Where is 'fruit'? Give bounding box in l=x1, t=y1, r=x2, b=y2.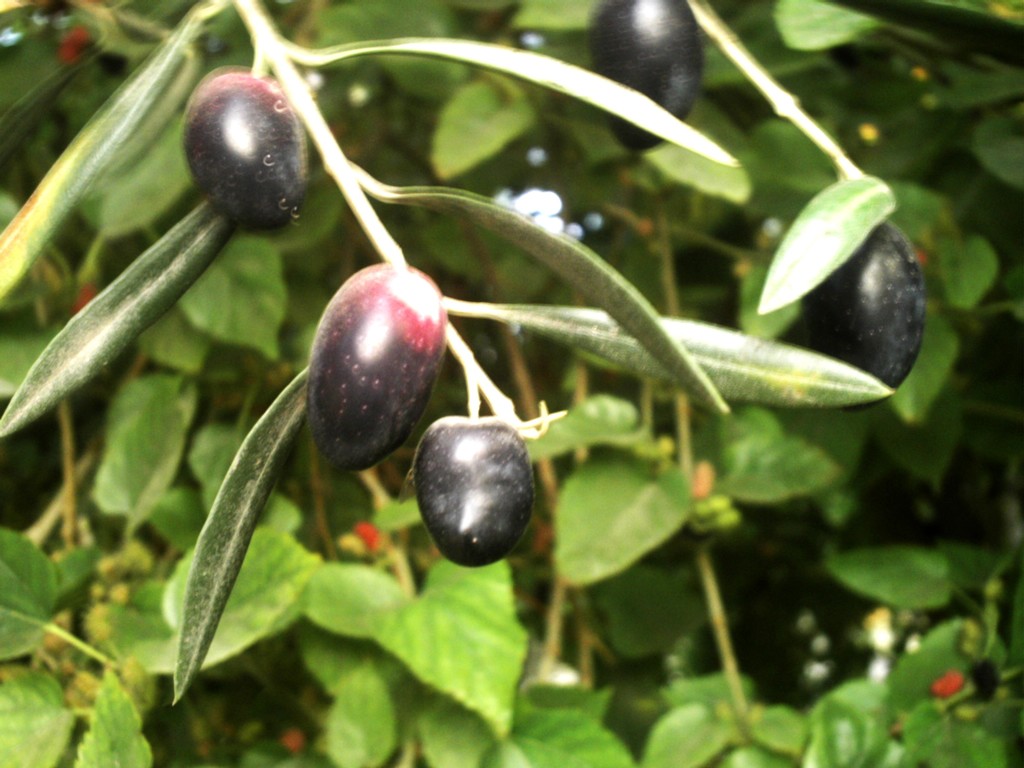
l=806, t=212, r=929, b=408.
